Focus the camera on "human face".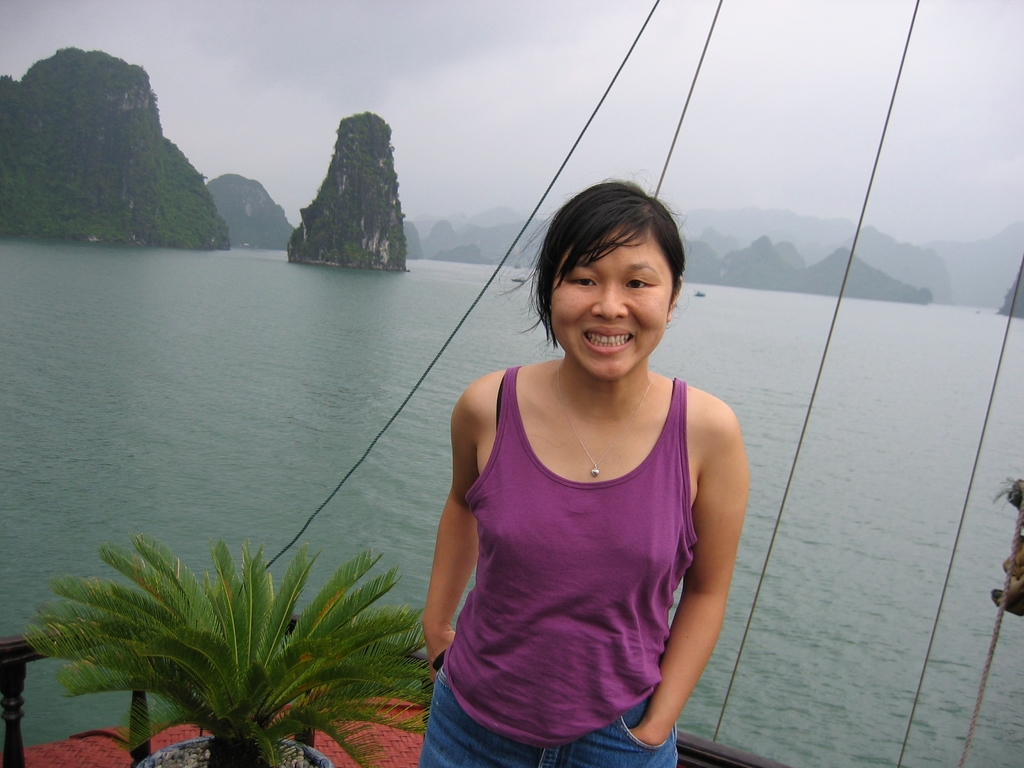
Focus region: (551, 227, 666, 383).
